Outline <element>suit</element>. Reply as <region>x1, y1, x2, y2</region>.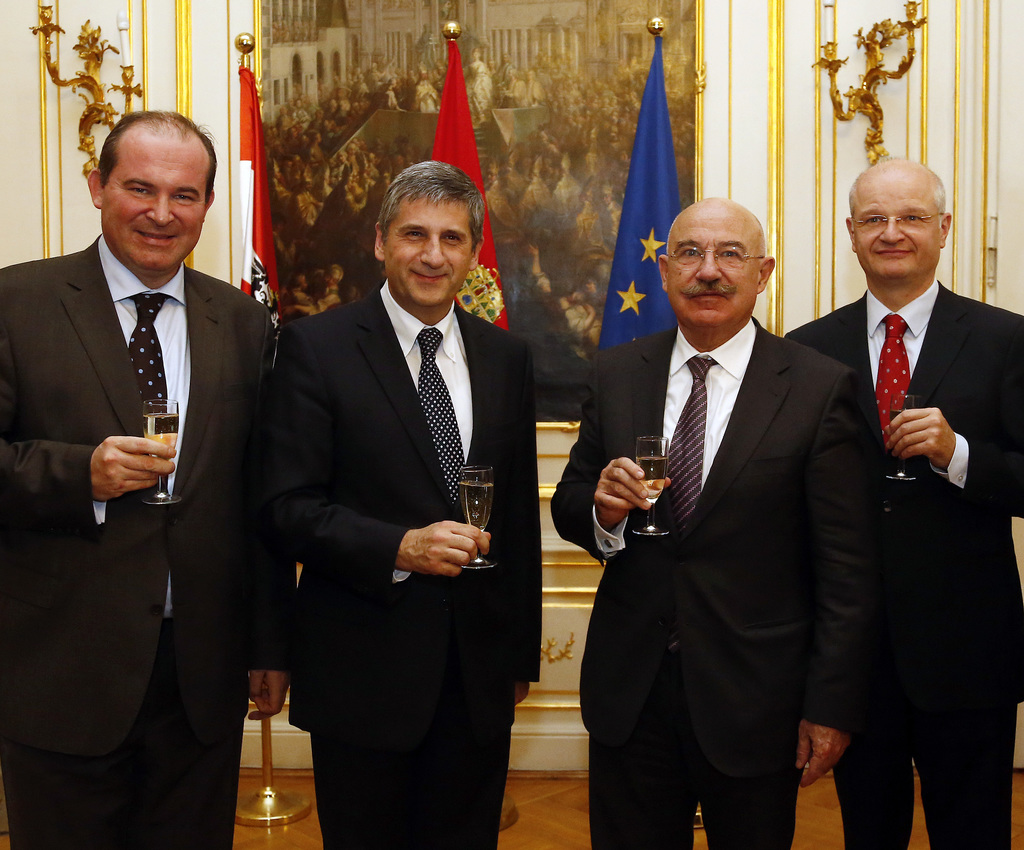
<region>784, 277, 1023, 849</region>.
